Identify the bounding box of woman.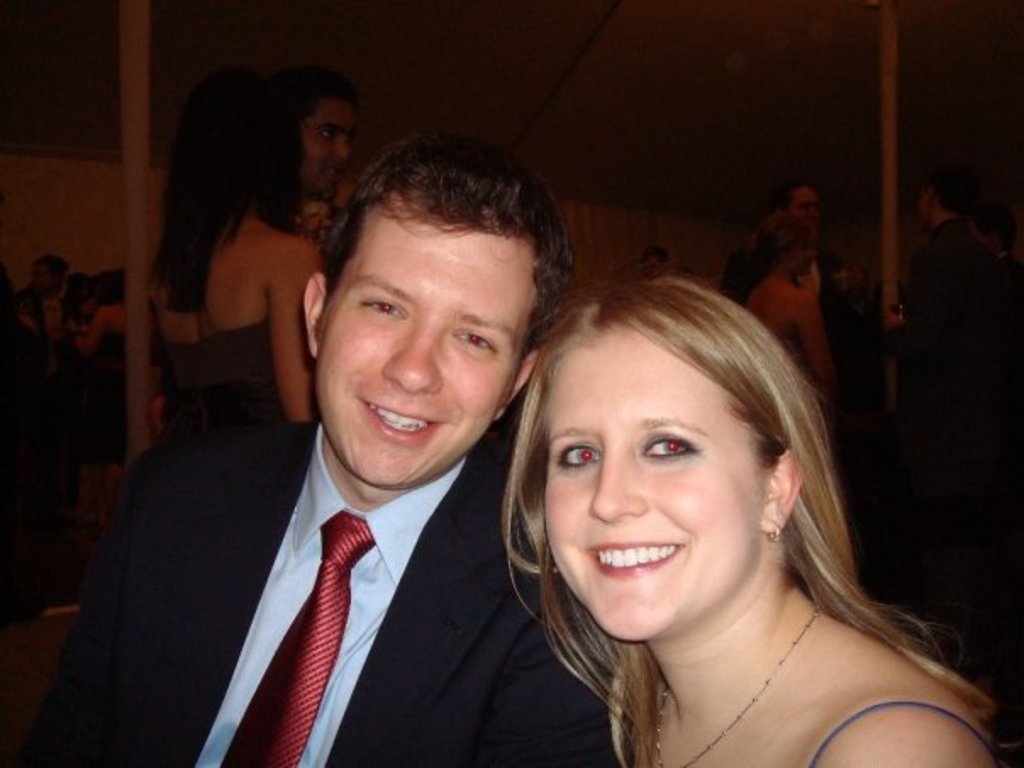
<region>504, 278, 1004, 766</region>.
